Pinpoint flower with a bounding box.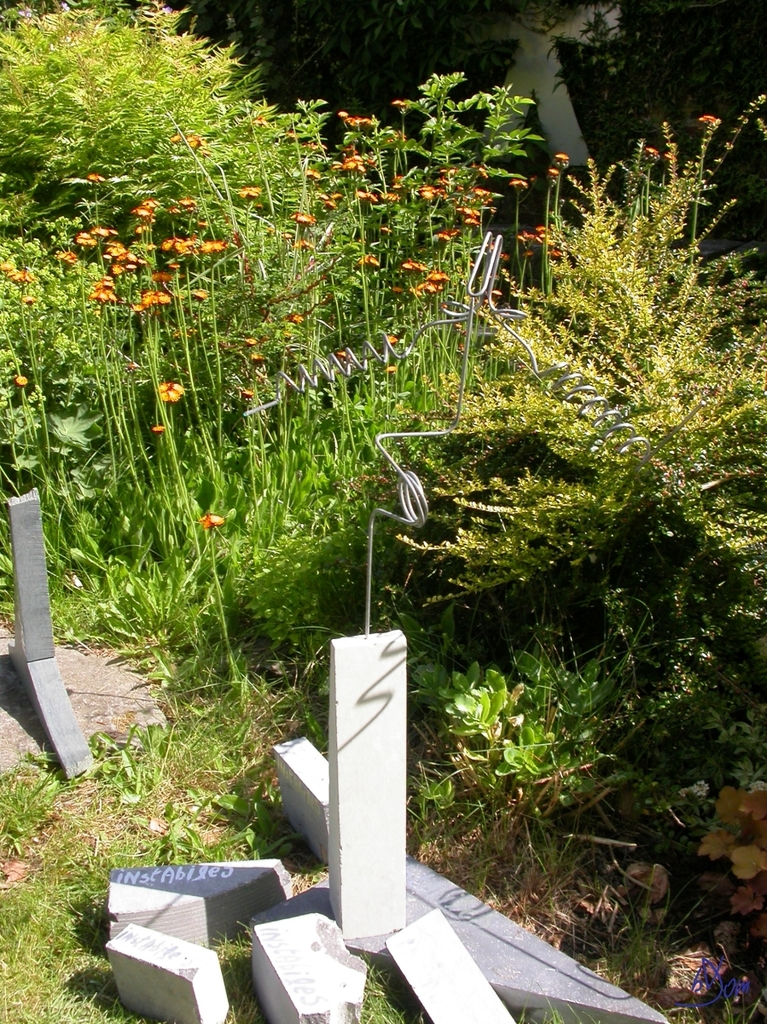
l=15, t=2, r=31, b=18.
